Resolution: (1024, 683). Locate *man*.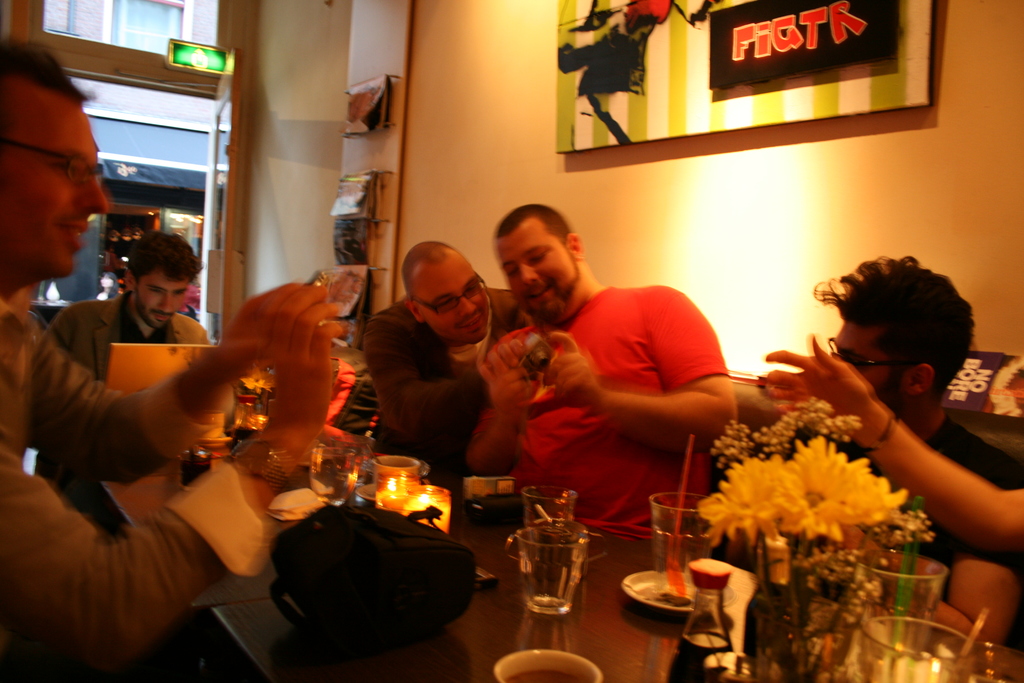
x1=35 y1=230 x2=212 y2=513.
